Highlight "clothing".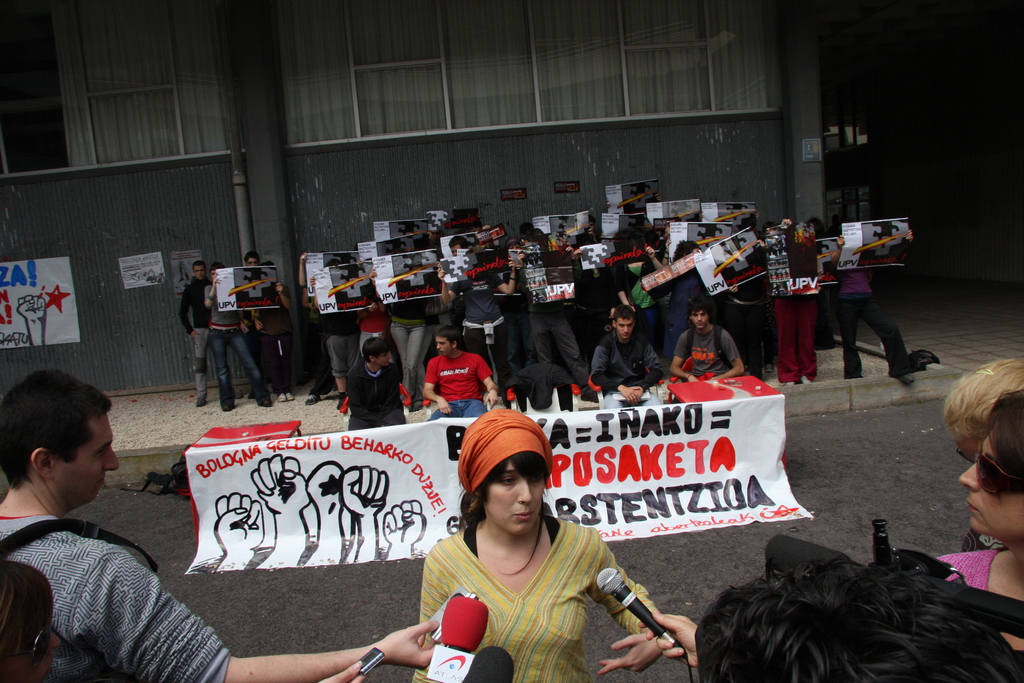
Highlighted region: [left=221, top=329, right=260, bottom=406].
